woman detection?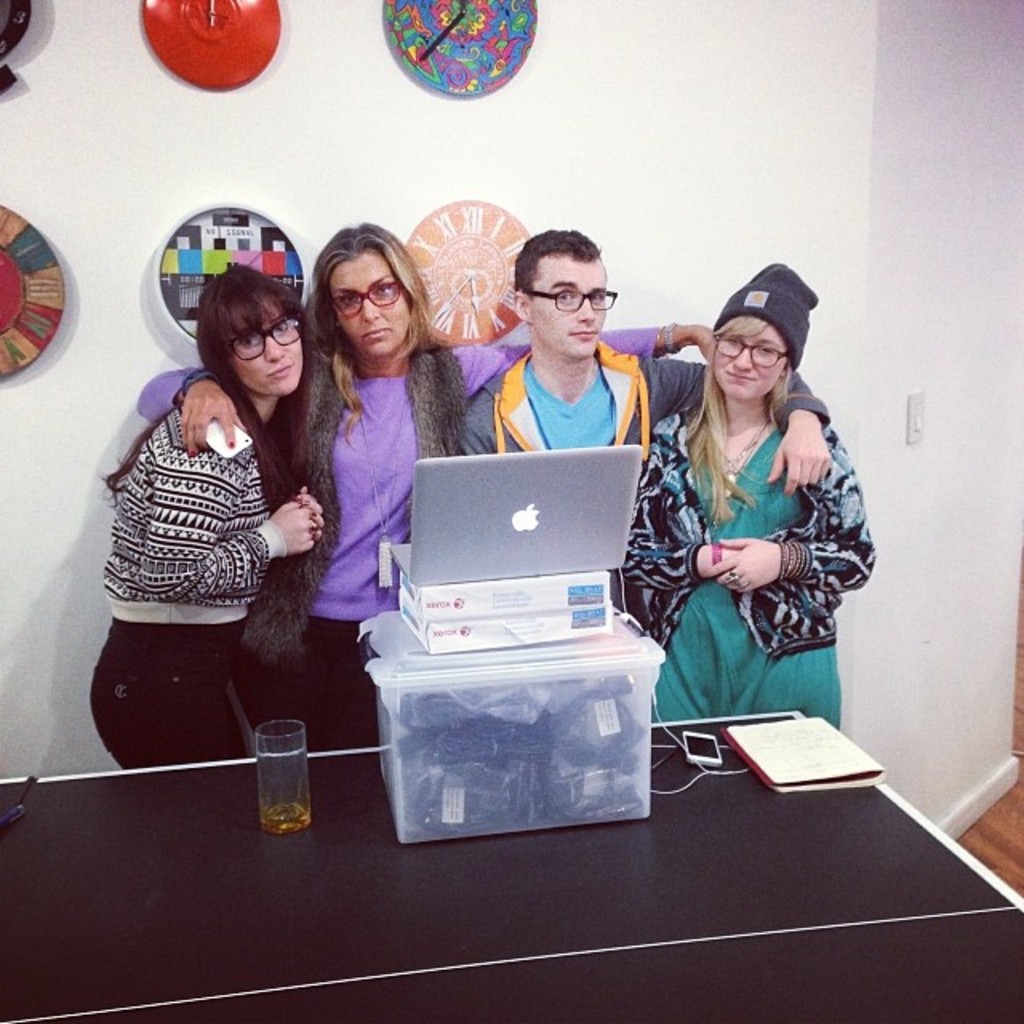
[130, 216, 707, 755]
